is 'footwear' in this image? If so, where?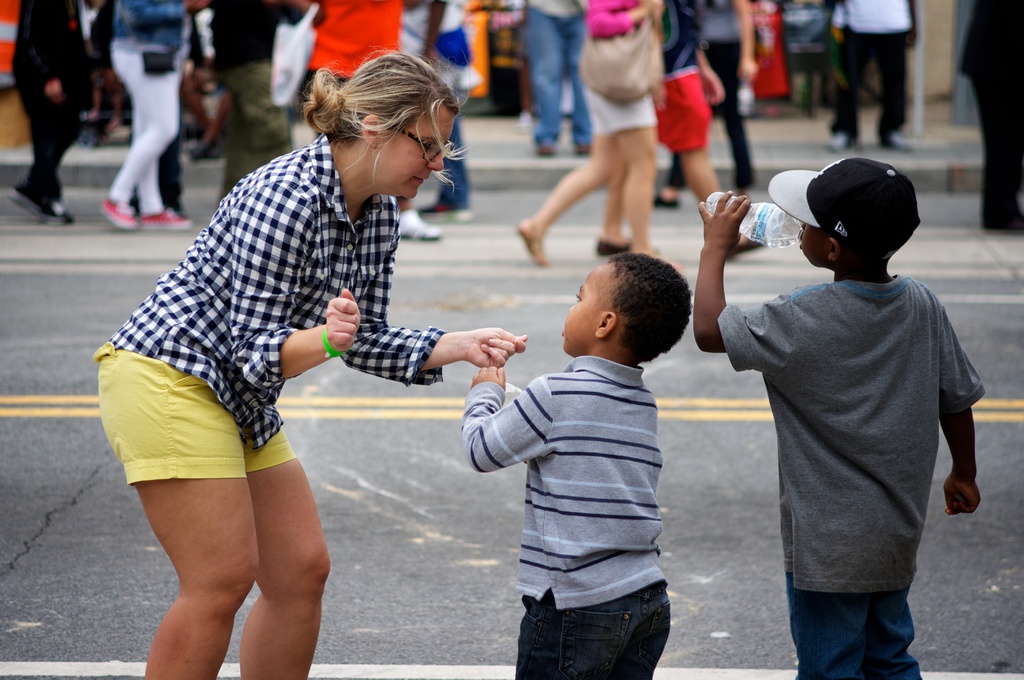
Yes, at l=100, t=198, r=138, b=230.
